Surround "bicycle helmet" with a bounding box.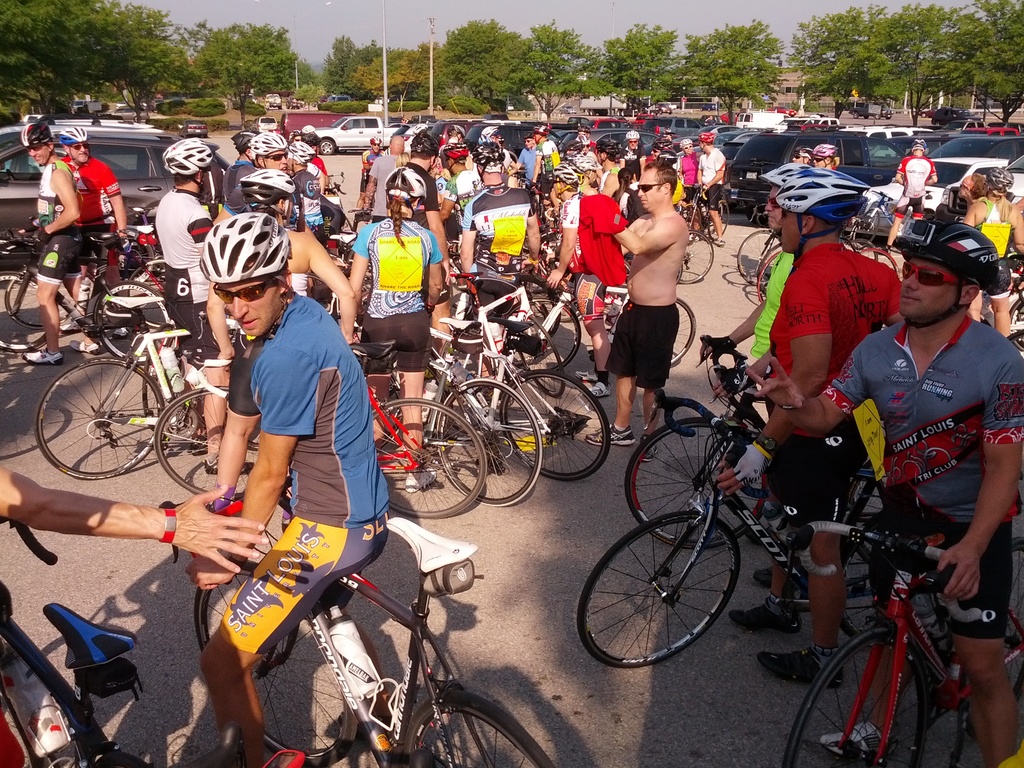
18,120,54,166.
